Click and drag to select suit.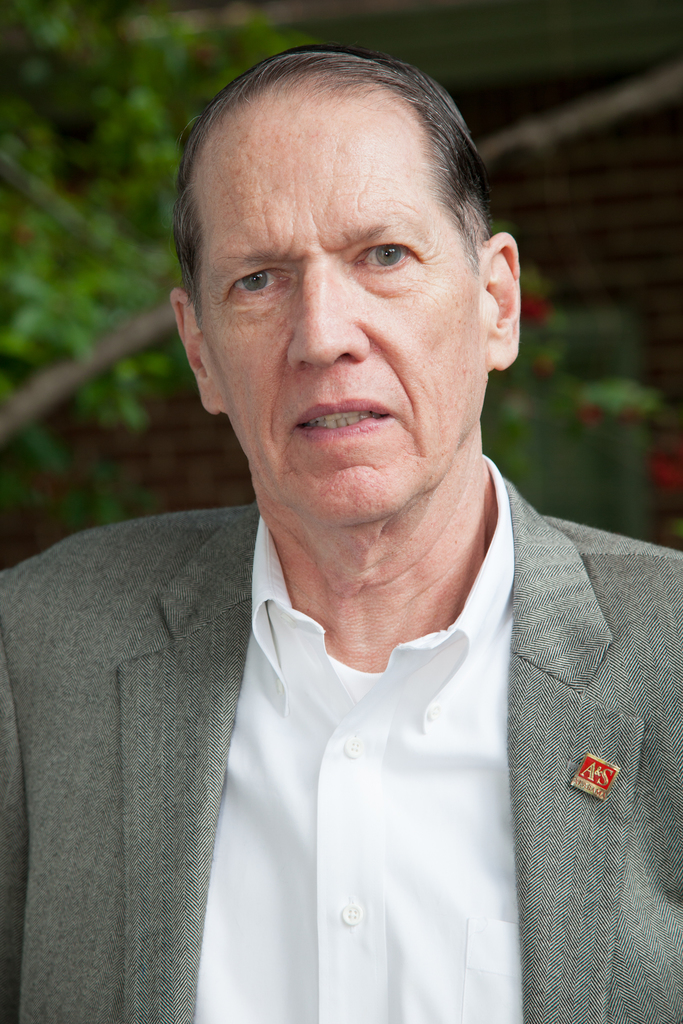
Selection: x1=29, y1=320, x2=655, y2=1016.
